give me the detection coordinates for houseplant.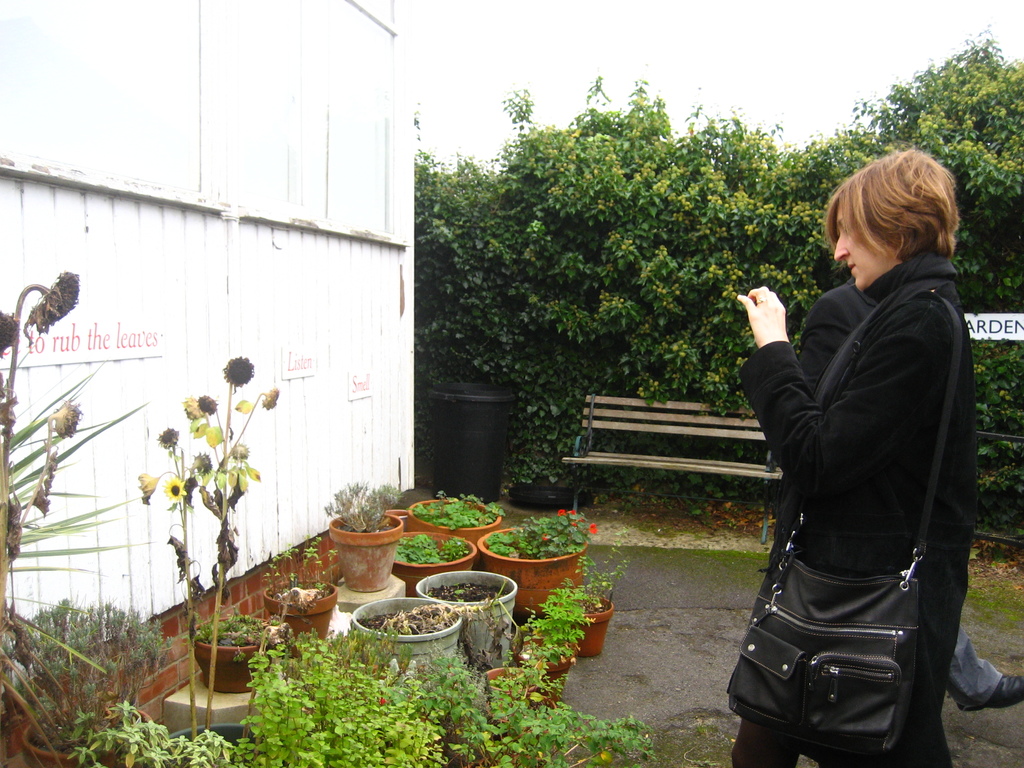
crop(556, 557, 628, 651).
